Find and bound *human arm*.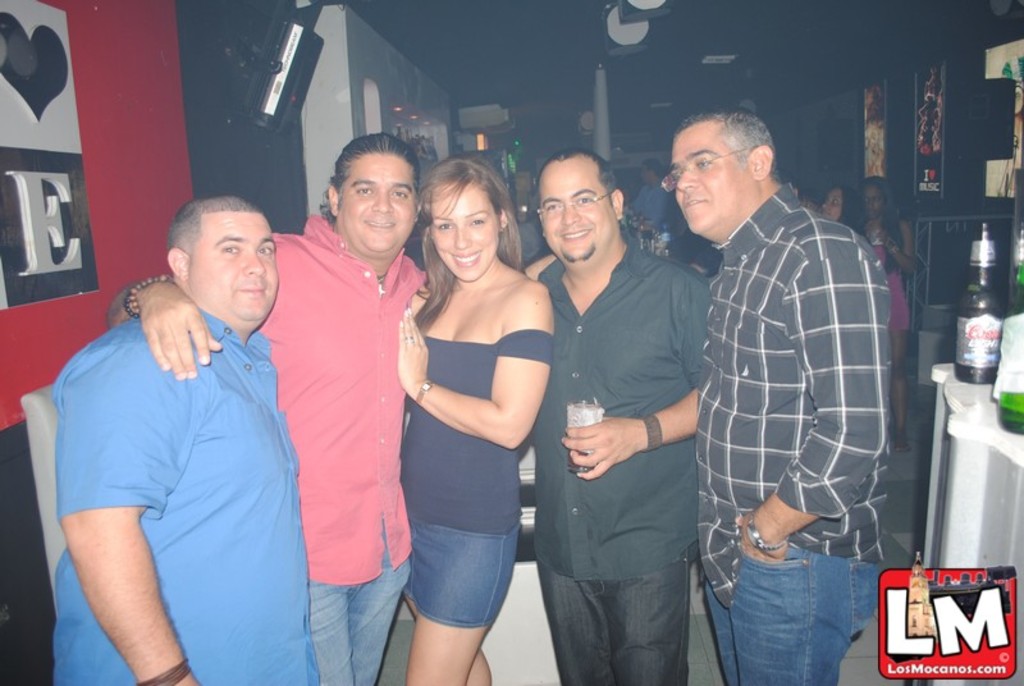
Bound: box=[730, 247, 896, 570].
